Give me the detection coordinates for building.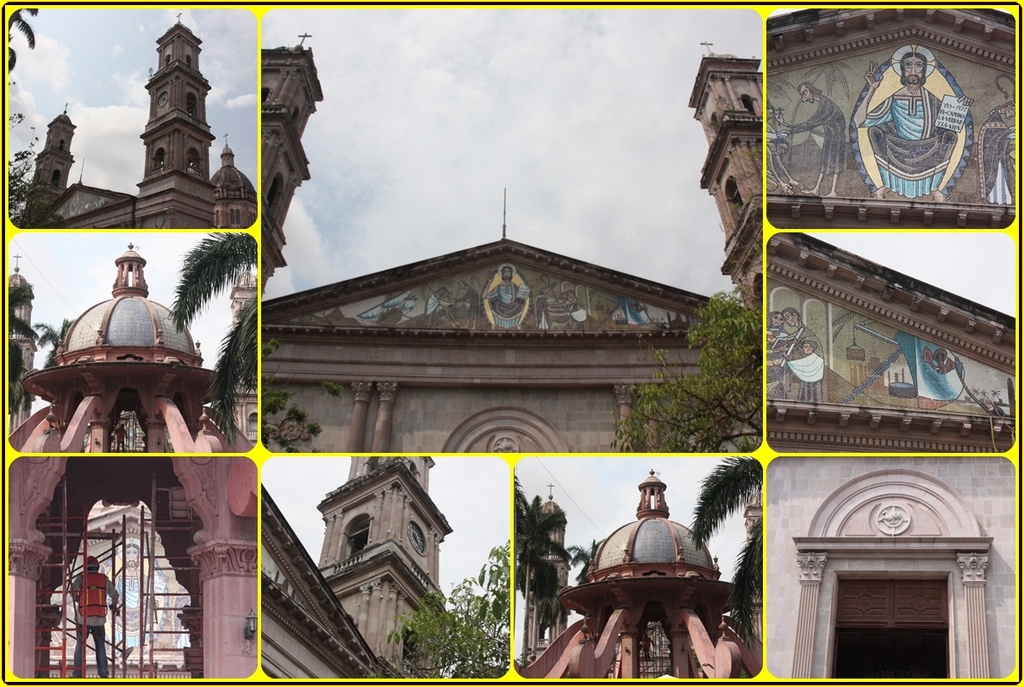
rect(260, 448, 457, 681).
